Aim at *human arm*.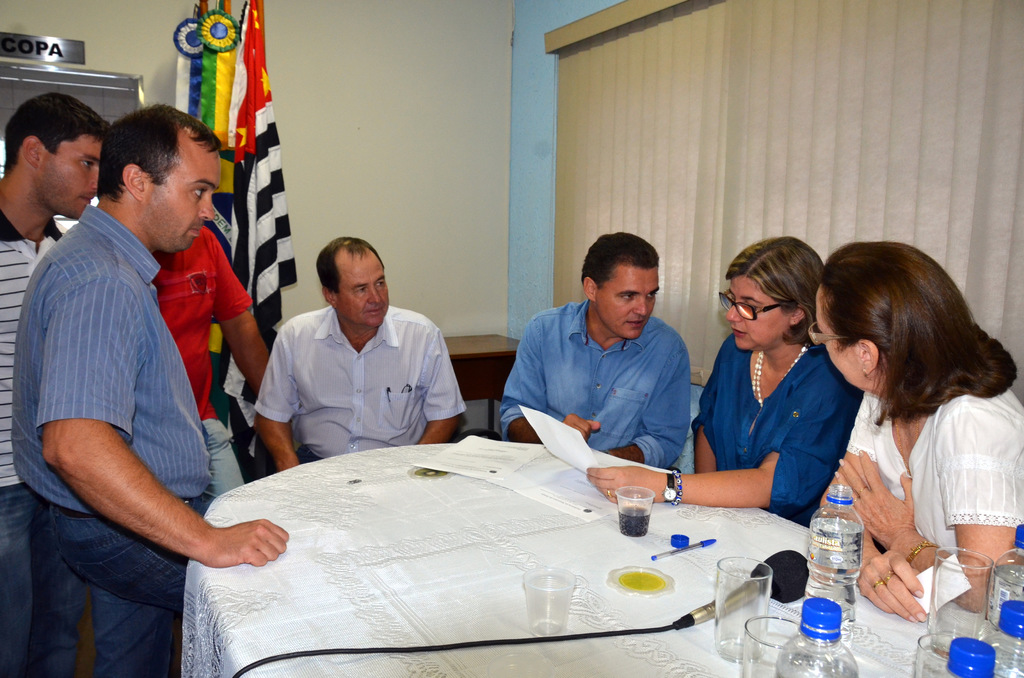
Aimed at pyautogui.locateOnScreen(813, 385, 929, 618).
